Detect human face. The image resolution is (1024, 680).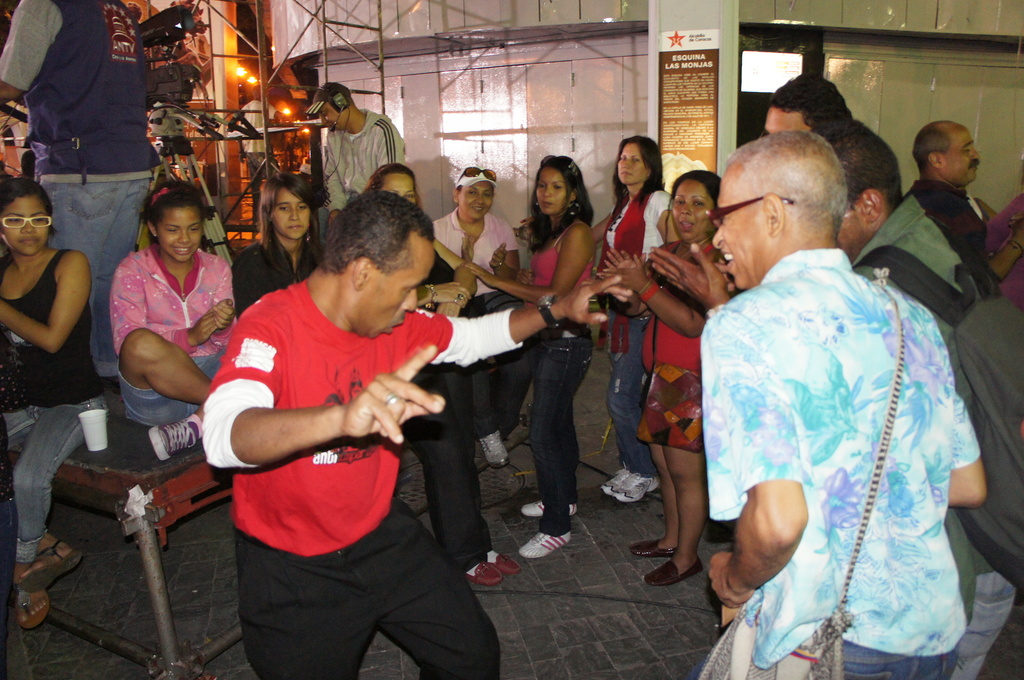
locate(456, 181, 494, 223).
